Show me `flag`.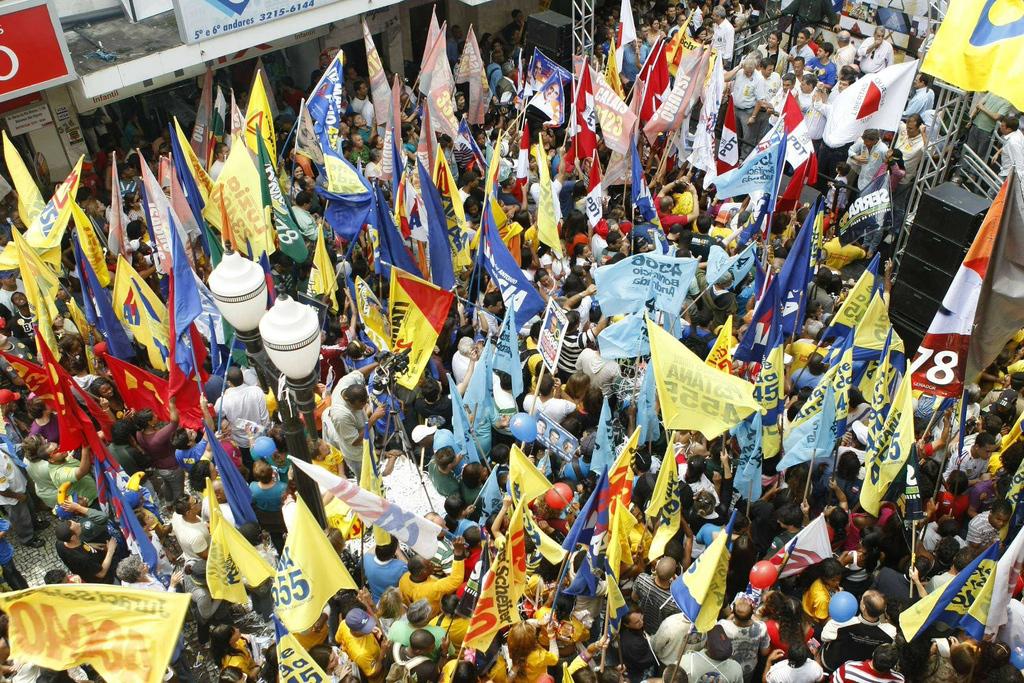
`flag` is here: [787, 349, 852, 433].
